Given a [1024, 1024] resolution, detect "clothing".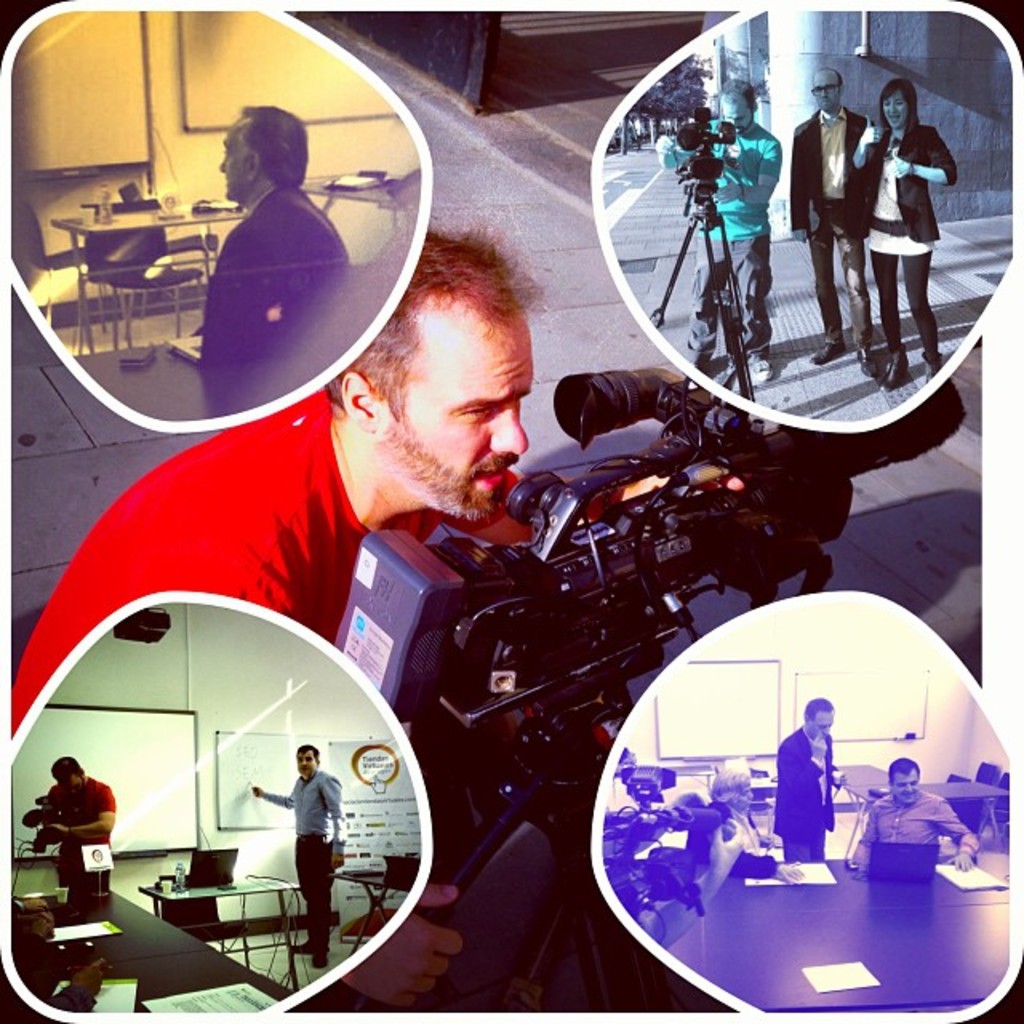
(43, 774, 115, 902).
